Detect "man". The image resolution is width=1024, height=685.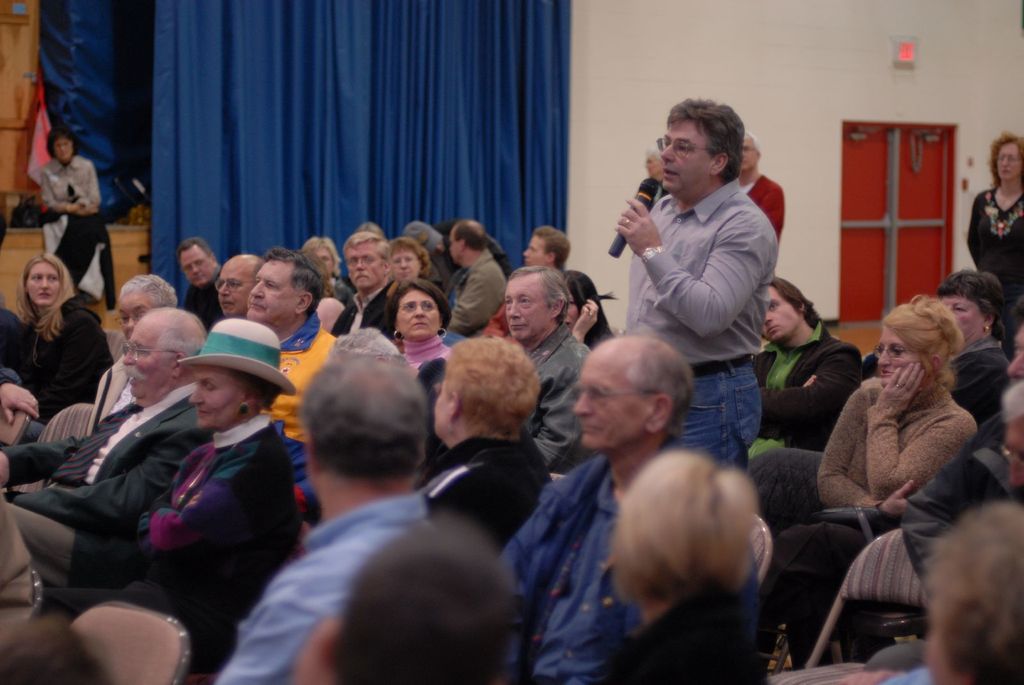
444,220,508,334.
